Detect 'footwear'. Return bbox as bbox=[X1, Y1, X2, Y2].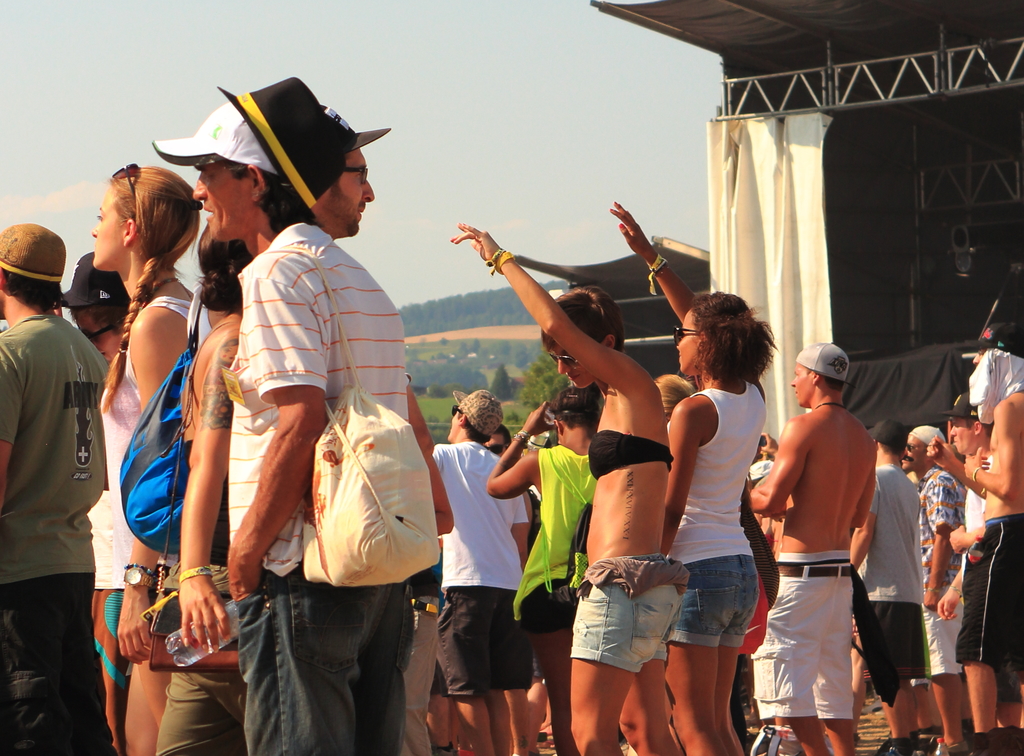
bbox=[533, 727, 545, 739].
